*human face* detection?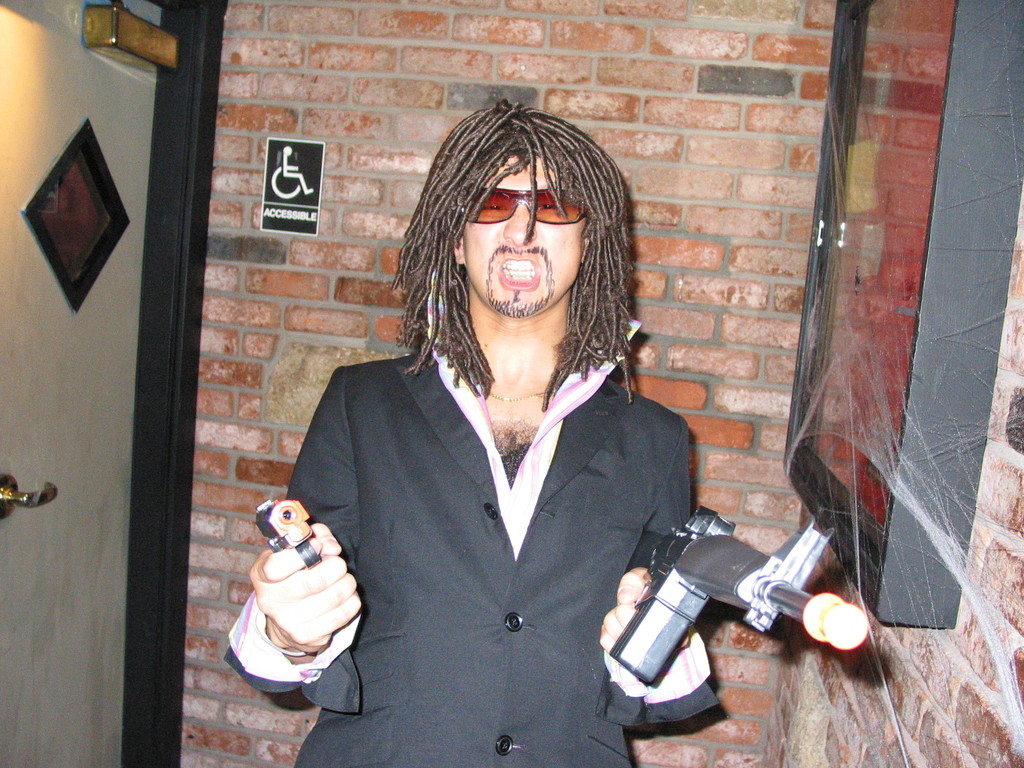
bbox(465, 155, 582, 318)
